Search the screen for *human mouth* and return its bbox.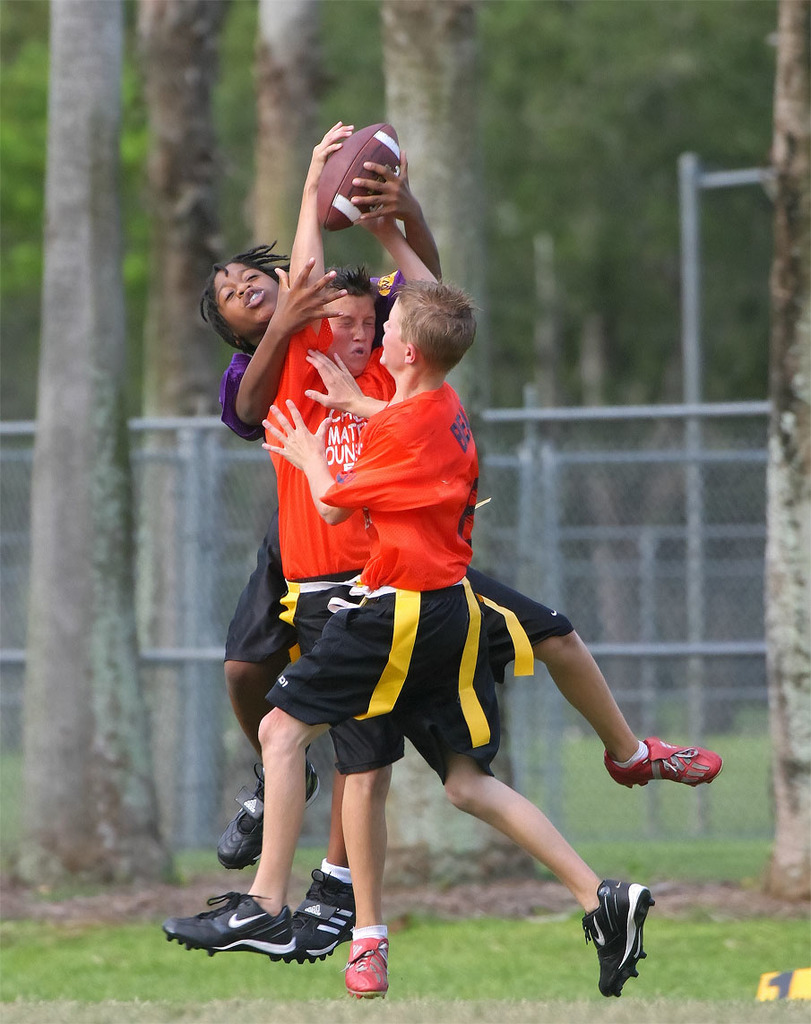
Found: locate(242, 285, 263, 308).
